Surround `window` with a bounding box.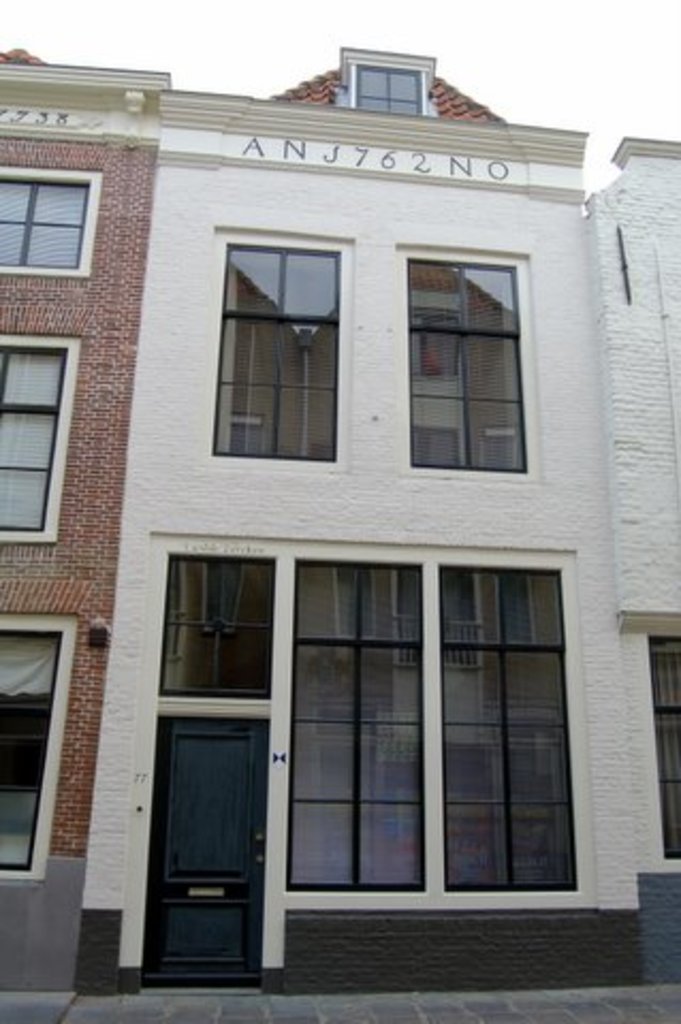
left=250, top=518, right=589, bottom=919.
